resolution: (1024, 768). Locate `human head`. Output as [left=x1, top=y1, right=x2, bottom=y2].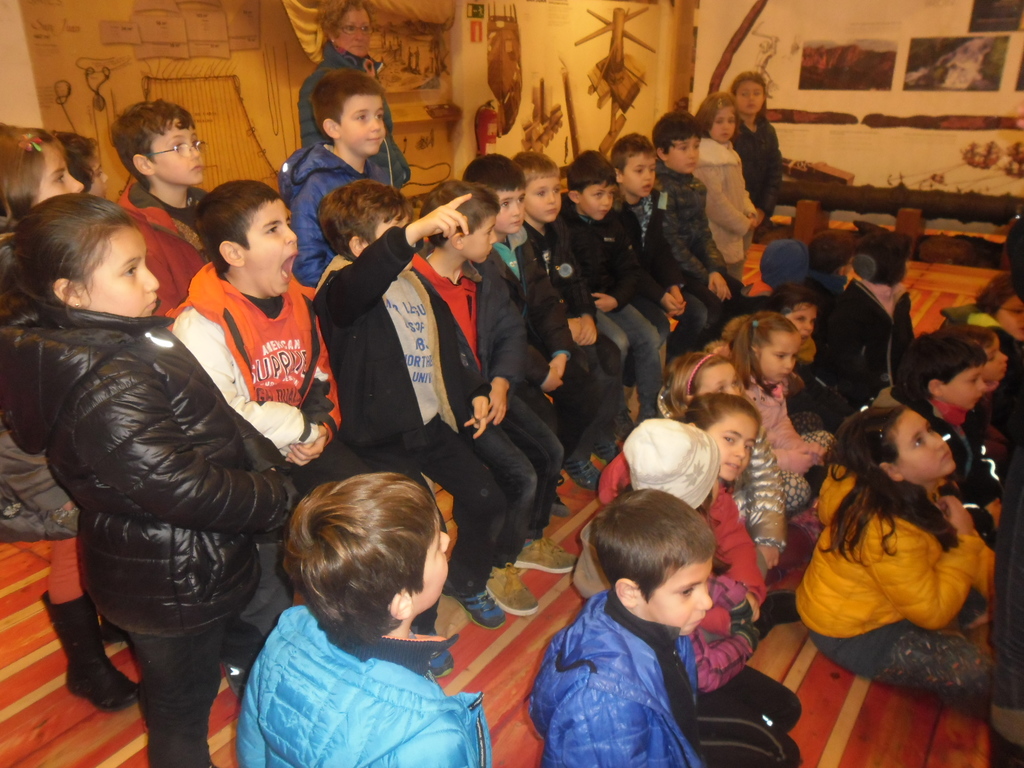
[left=419, top=176, right=501, bottom=268].
